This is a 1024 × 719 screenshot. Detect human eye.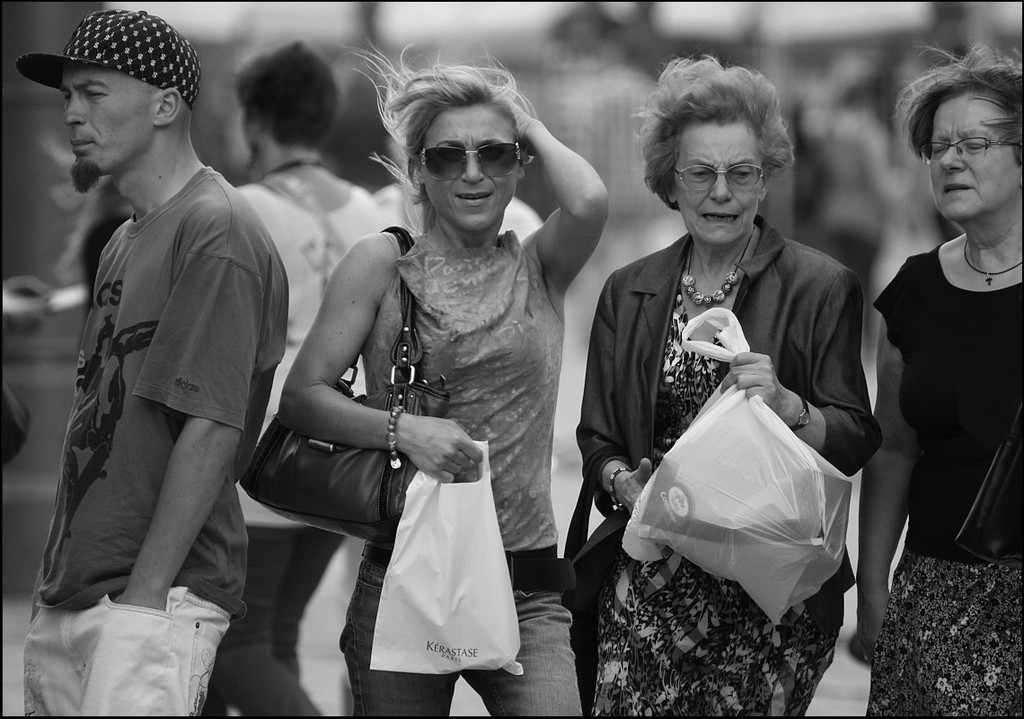
687, 168, 713, 182.
